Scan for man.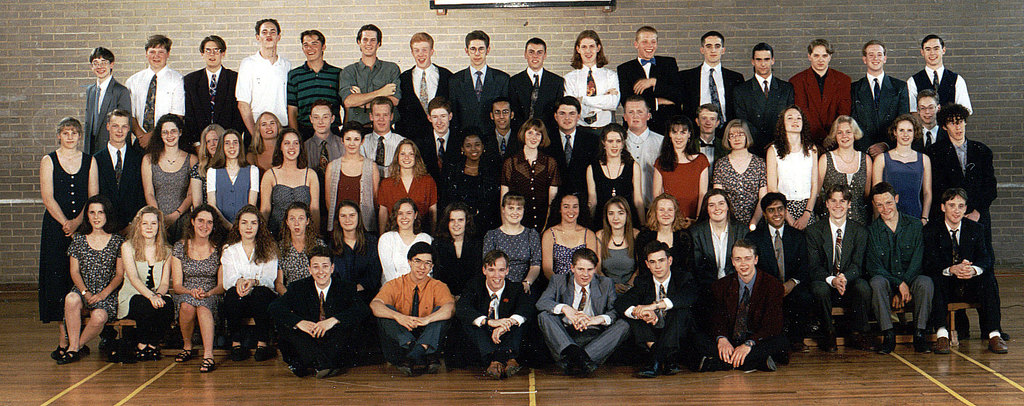
Scan result: bbox=[923, 102, 1010, 343].
